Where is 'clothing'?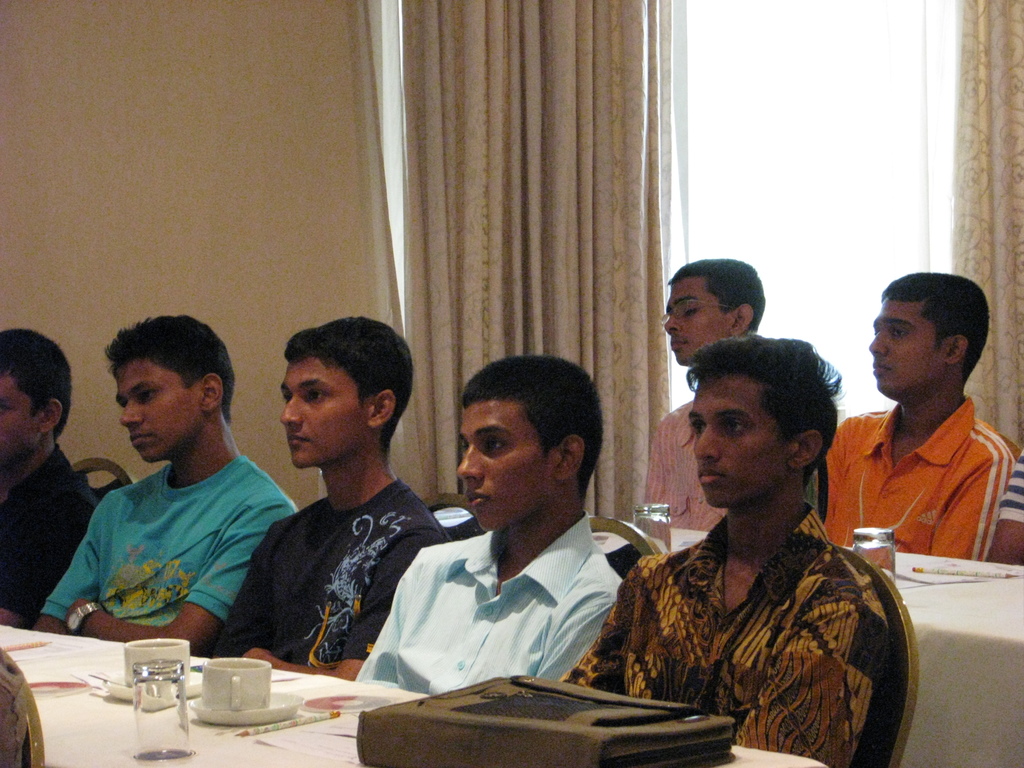
x1=47, y1=452, x2=301, y2=627.
